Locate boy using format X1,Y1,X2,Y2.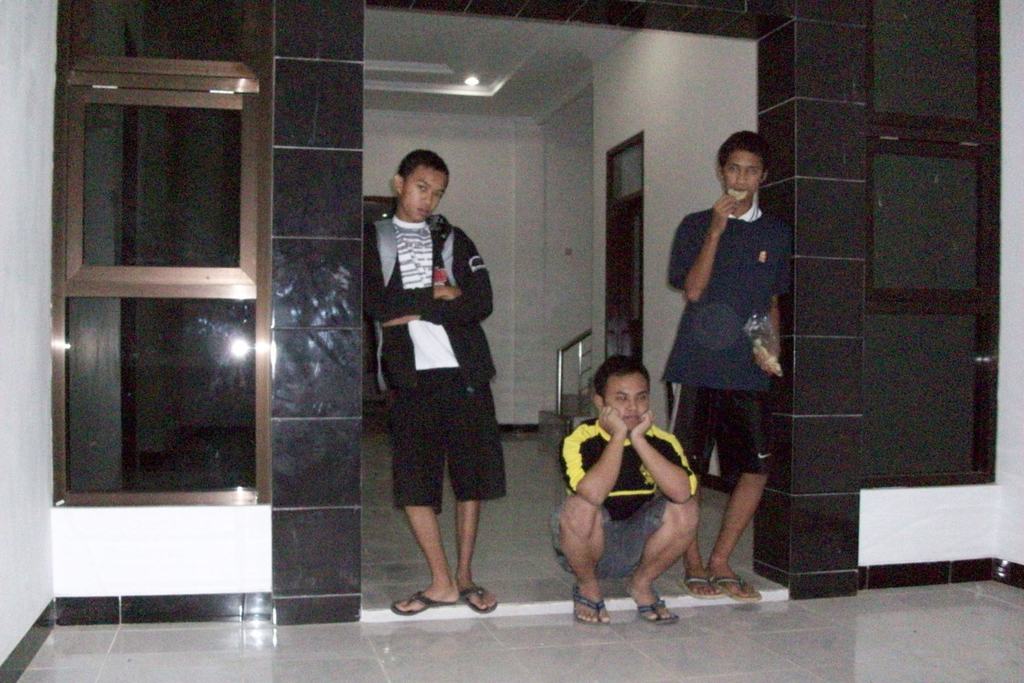
550,356,698,628.
